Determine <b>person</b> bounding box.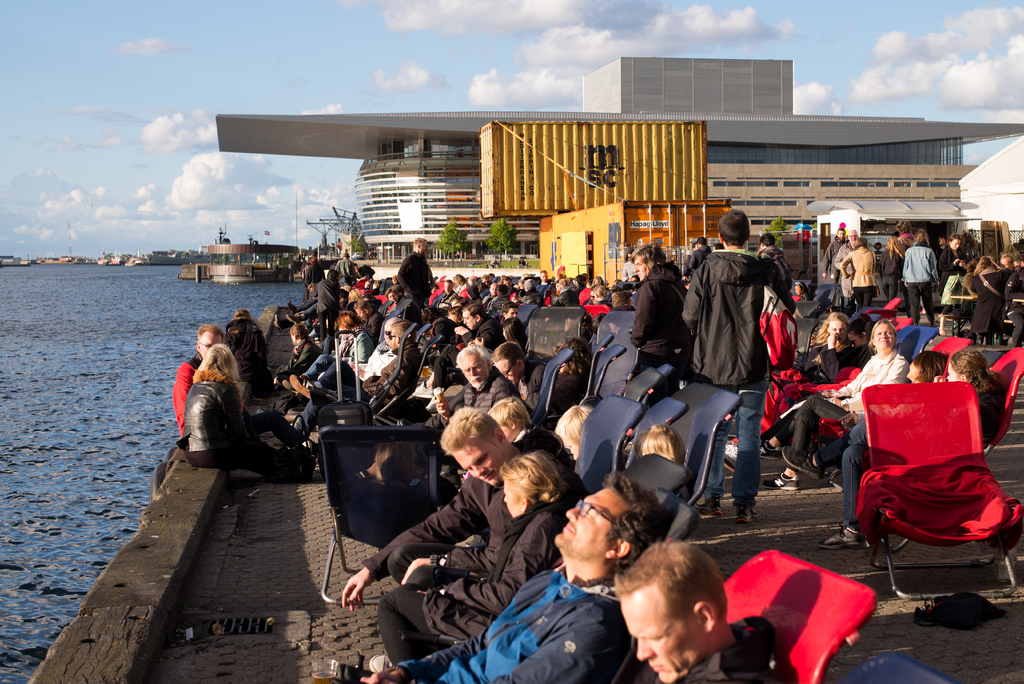
Determined: crop(840, 234, 879, 304).
